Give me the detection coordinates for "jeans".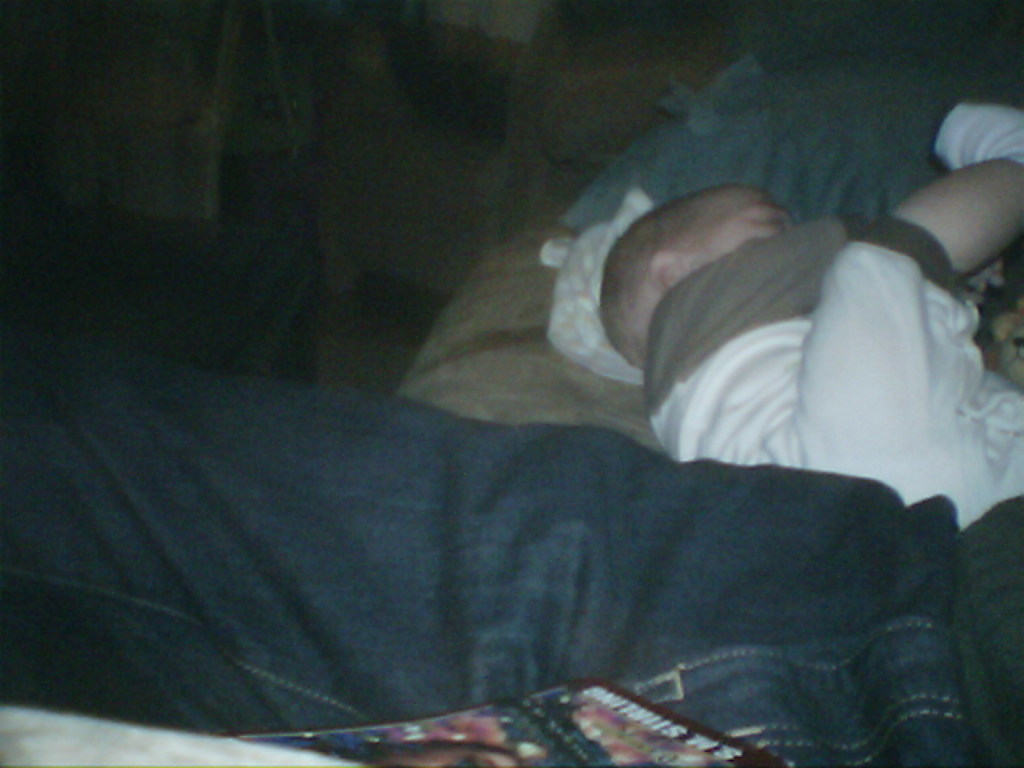
l=32, t=349, r=998, b=754.
